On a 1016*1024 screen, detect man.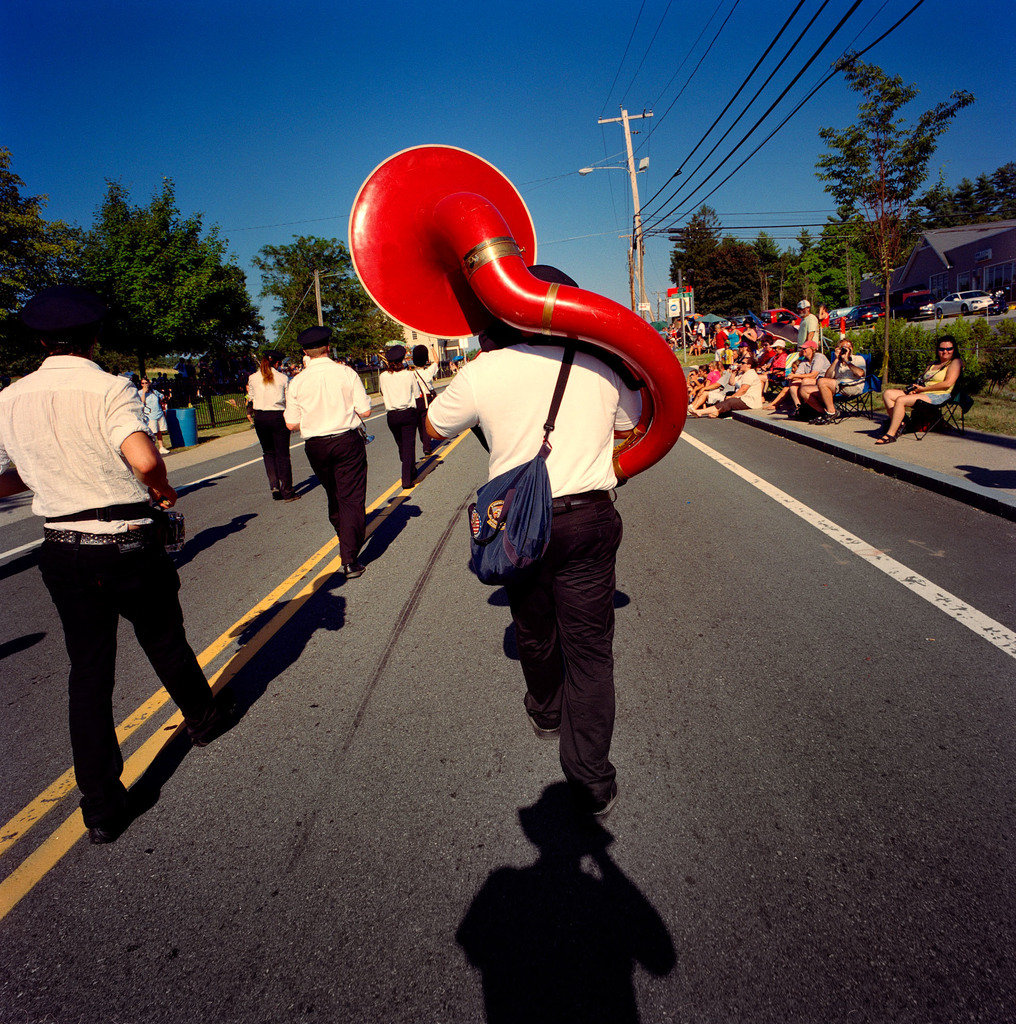
714, 321, 732, 364.
